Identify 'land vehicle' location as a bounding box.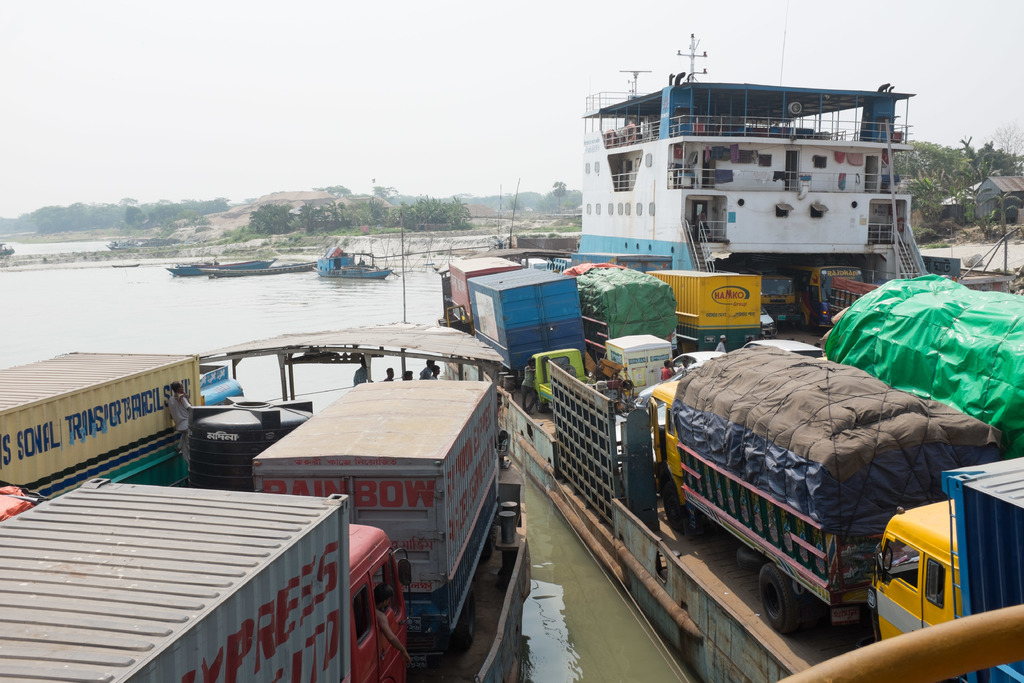
561, 259, 678, 365.
